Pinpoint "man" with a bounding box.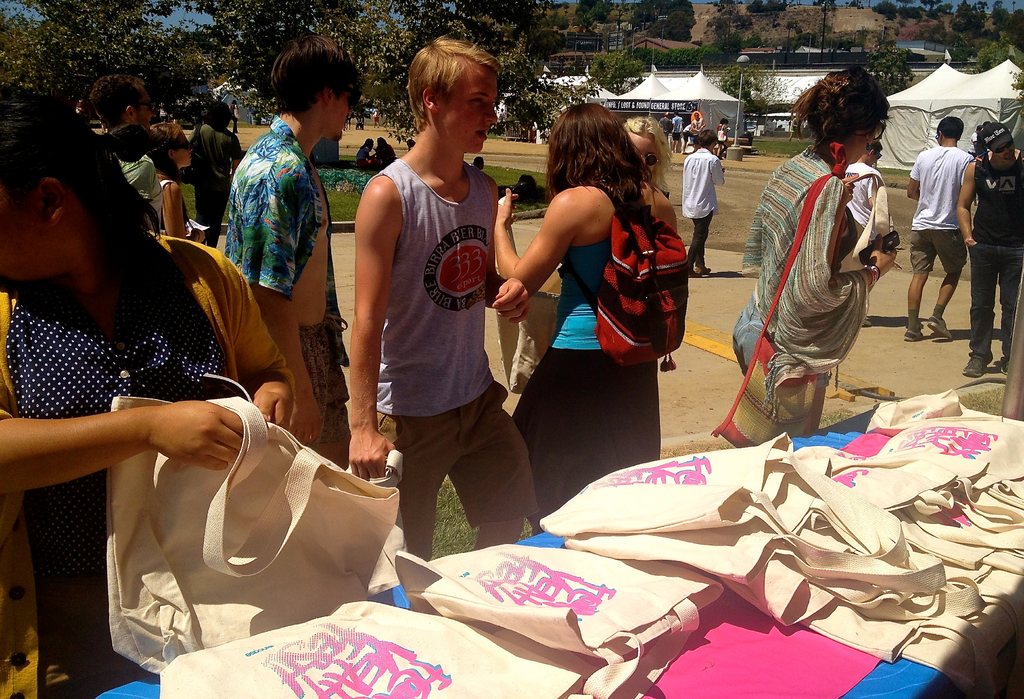
left=349, top=36, right=534, bottom=559.
